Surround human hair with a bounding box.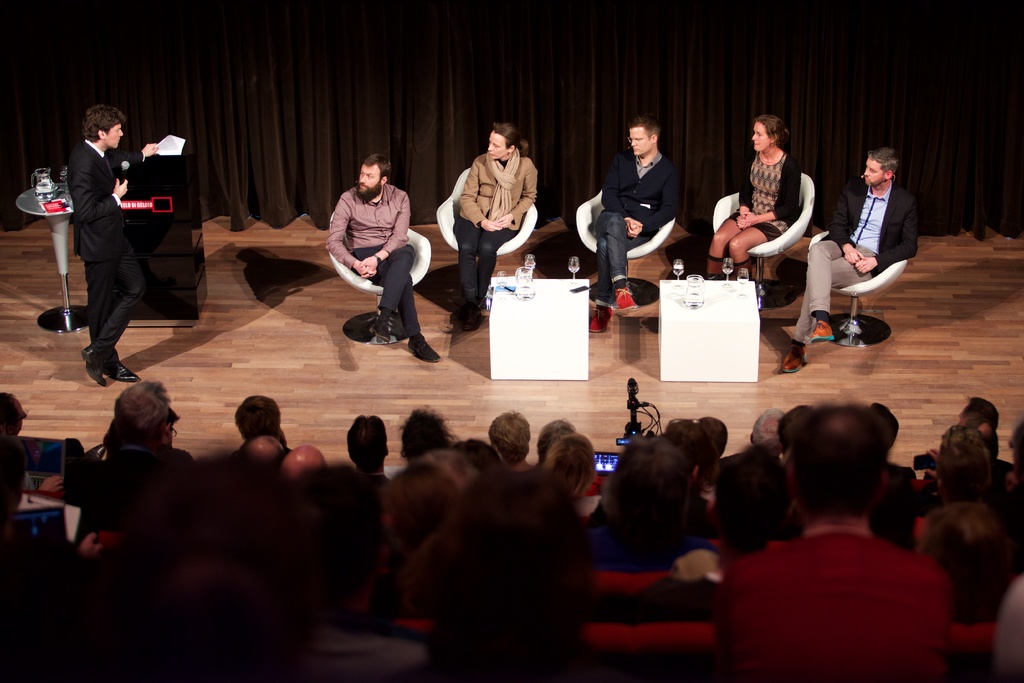
bbox=(745, 406, 781, 454).
